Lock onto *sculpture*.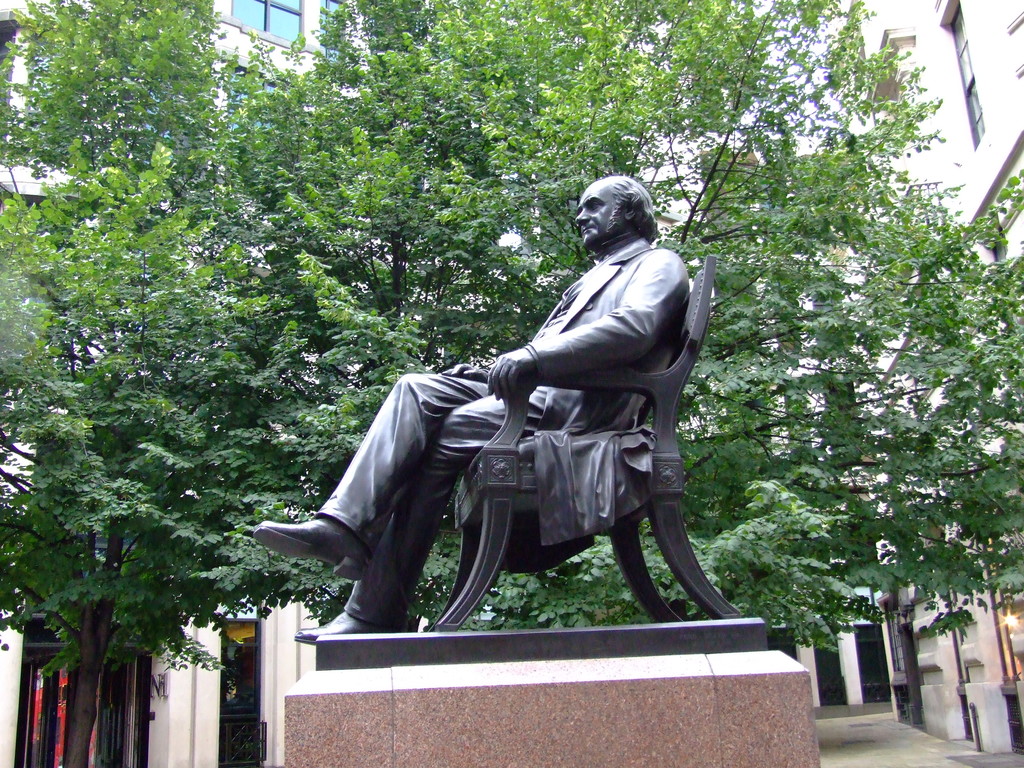
Locked: x1=278, y1=152, x2=723, y2=696.
